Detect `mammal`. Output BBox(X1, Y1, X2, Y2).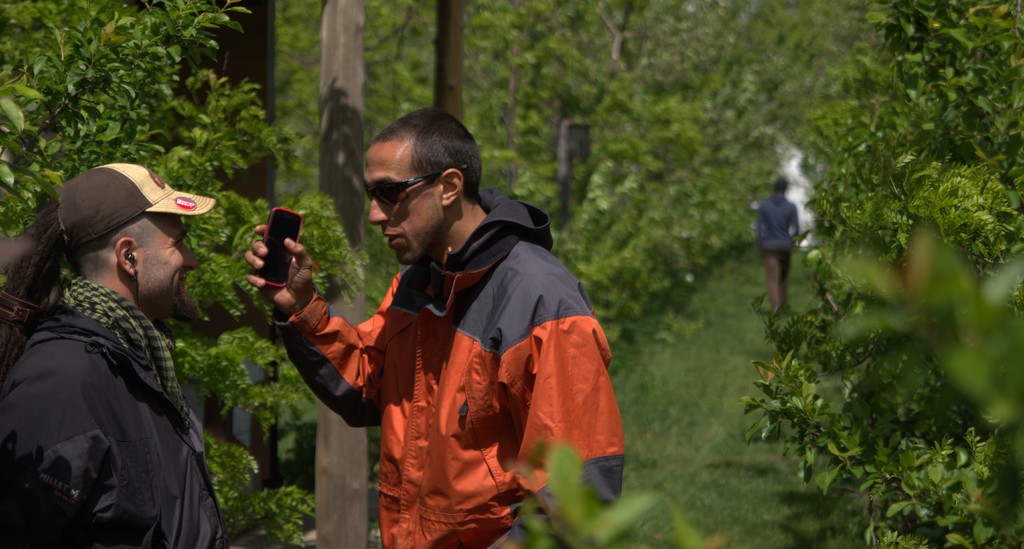
BBox(0, 162, 218, 548).
